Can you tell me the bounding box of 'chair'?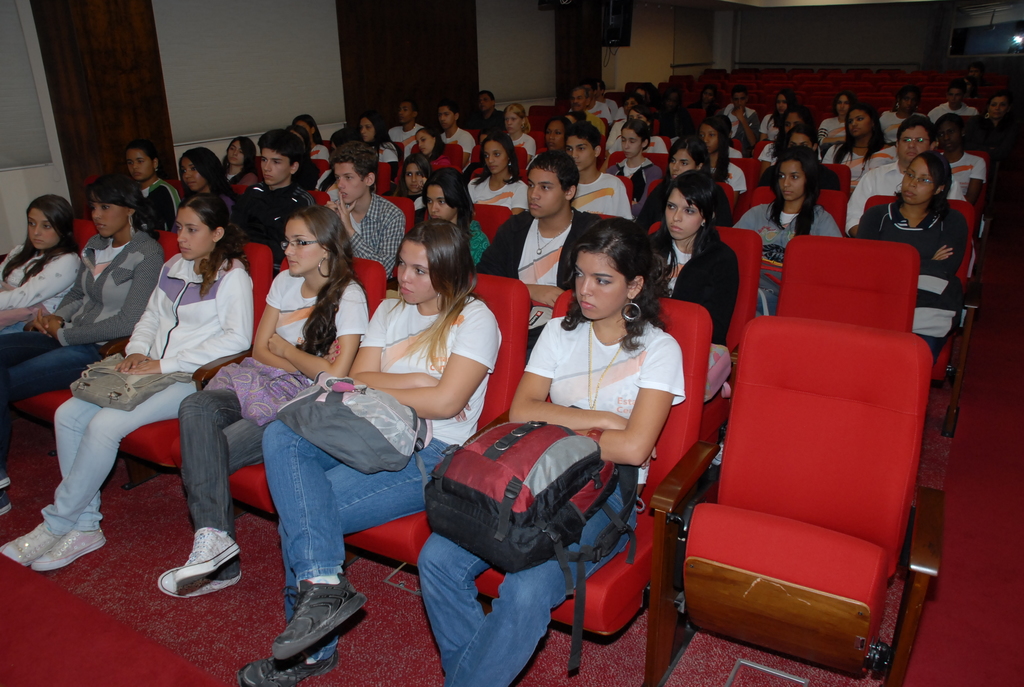
rect(717, 154, 758, 203).
